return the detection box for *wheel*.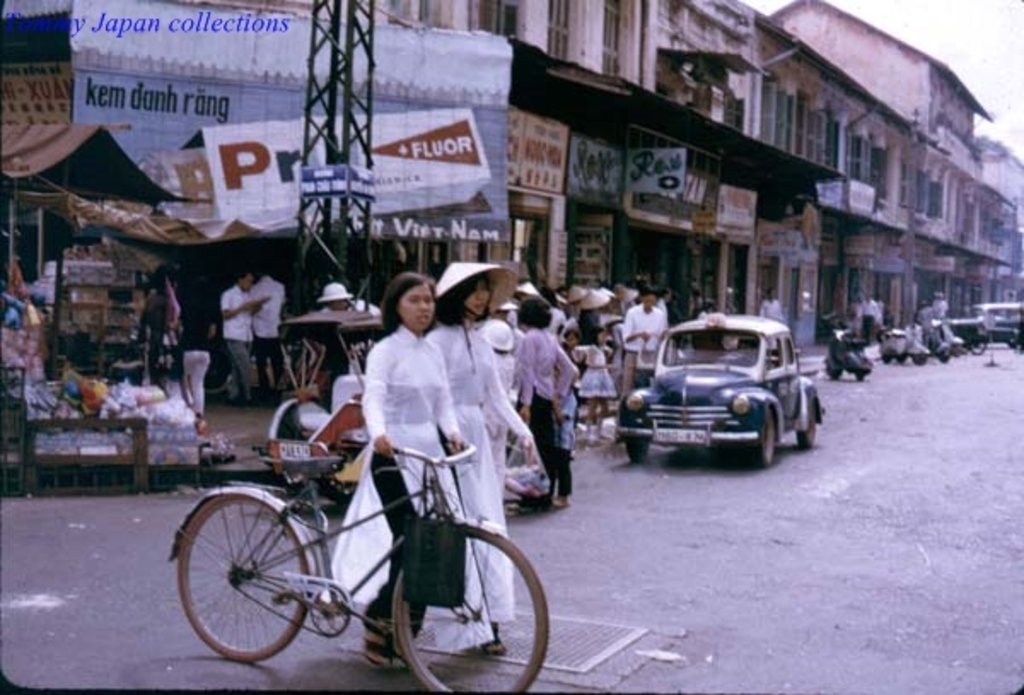
[left=620, top=432, right=652, bottom=470].
